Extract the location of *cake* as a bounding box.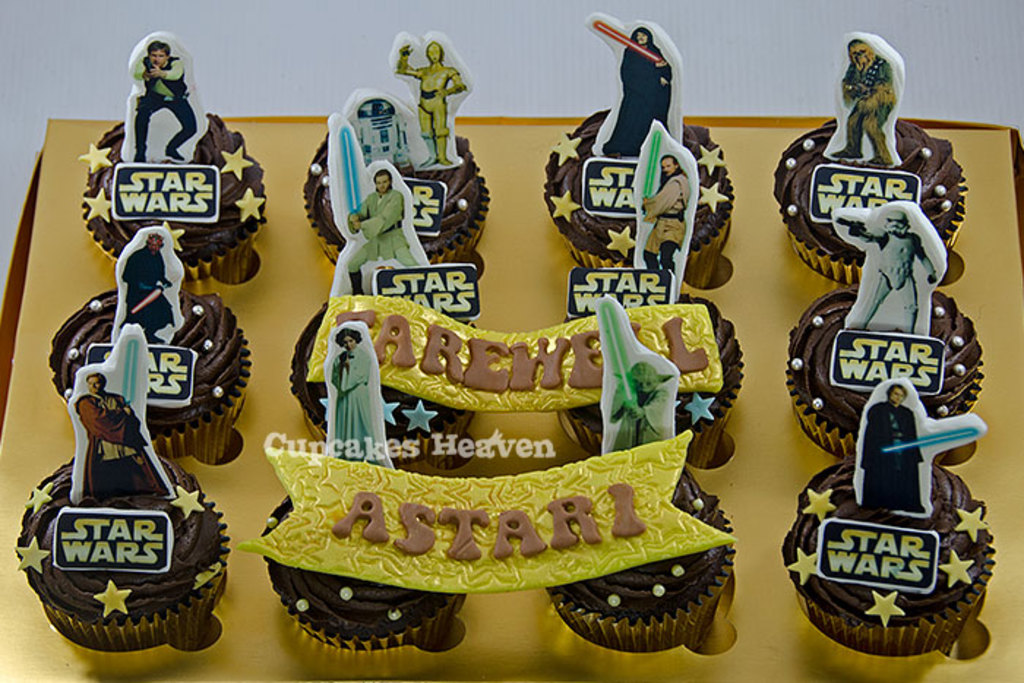
(x1=294, y1=306, x2=480, y2=449).
